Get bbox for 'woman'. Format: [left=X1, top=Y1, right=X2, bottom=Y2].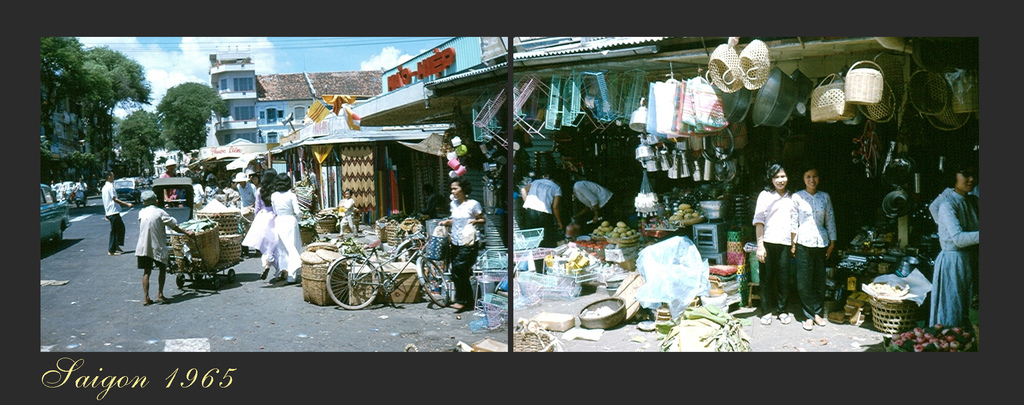
[left=270, top=175, right=305, bottom=282].
